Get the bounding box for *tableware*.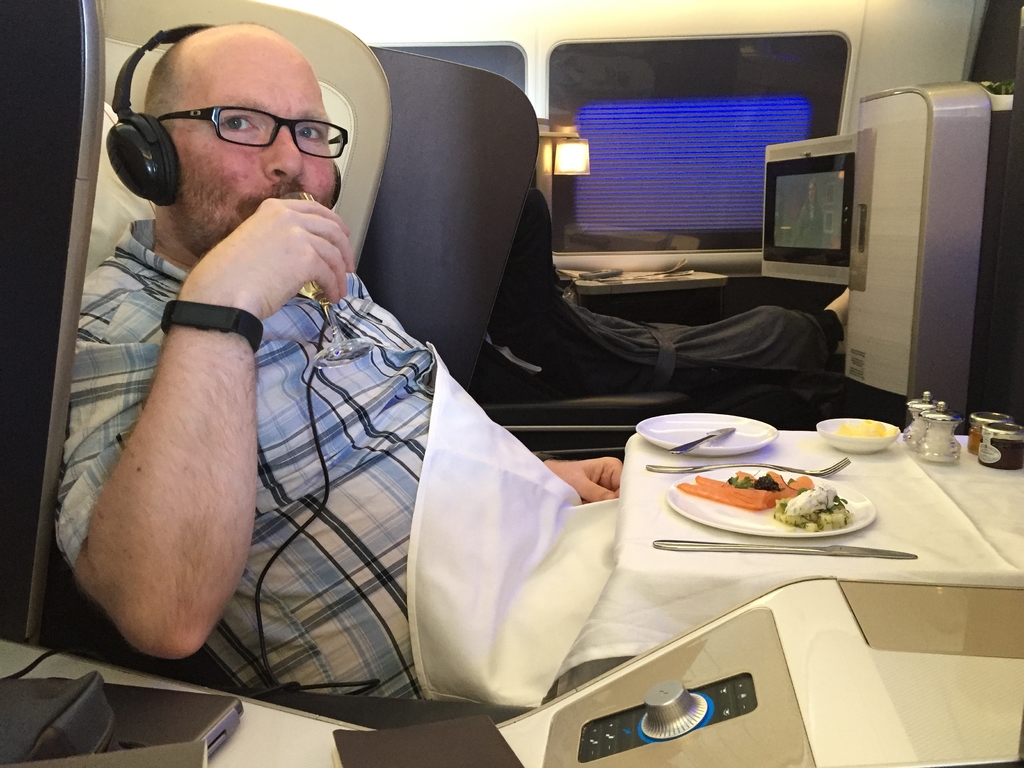
left=919, top=403, right=961, bottom=465.
